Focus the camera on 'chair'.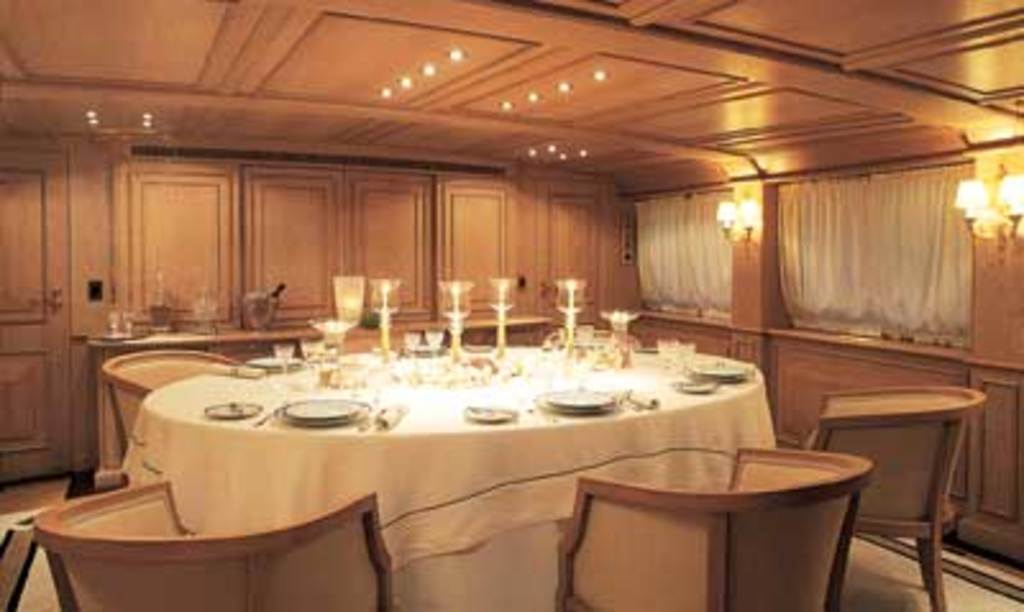
Focus region: 23:474:410:609.
